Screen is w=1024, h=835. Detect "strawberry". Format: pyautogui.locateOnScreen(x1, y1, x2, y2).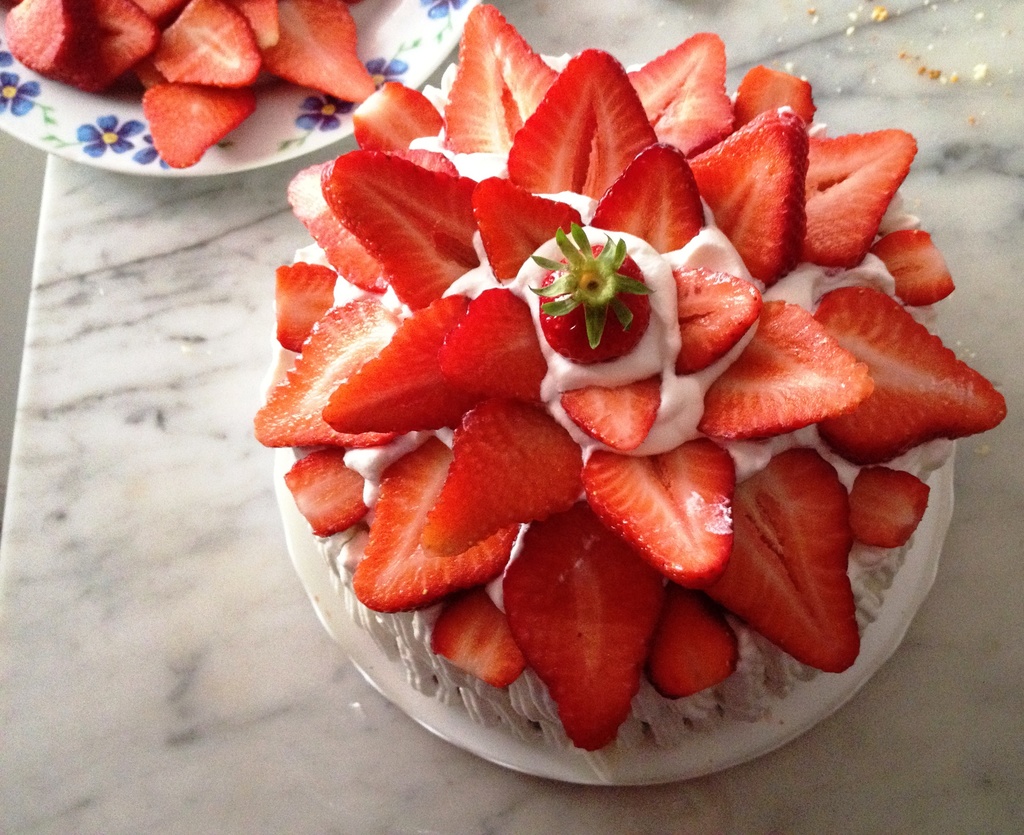
pyautogui.locateOnScreen(388, 58, 462, 158).
